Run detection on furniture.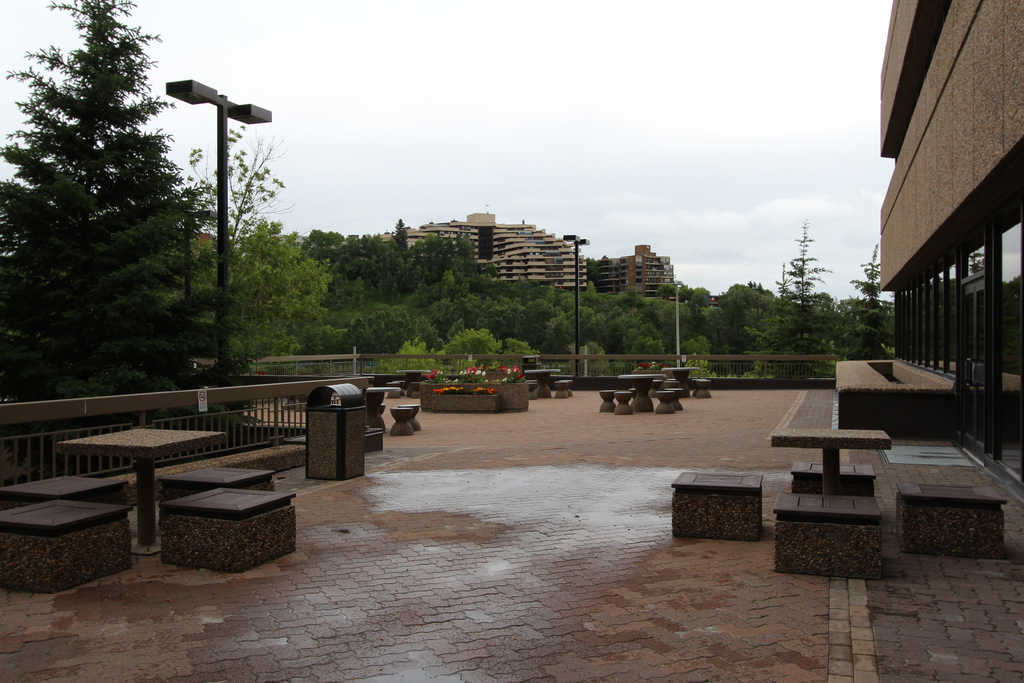
Result: box(524, 378, 538, 381).
